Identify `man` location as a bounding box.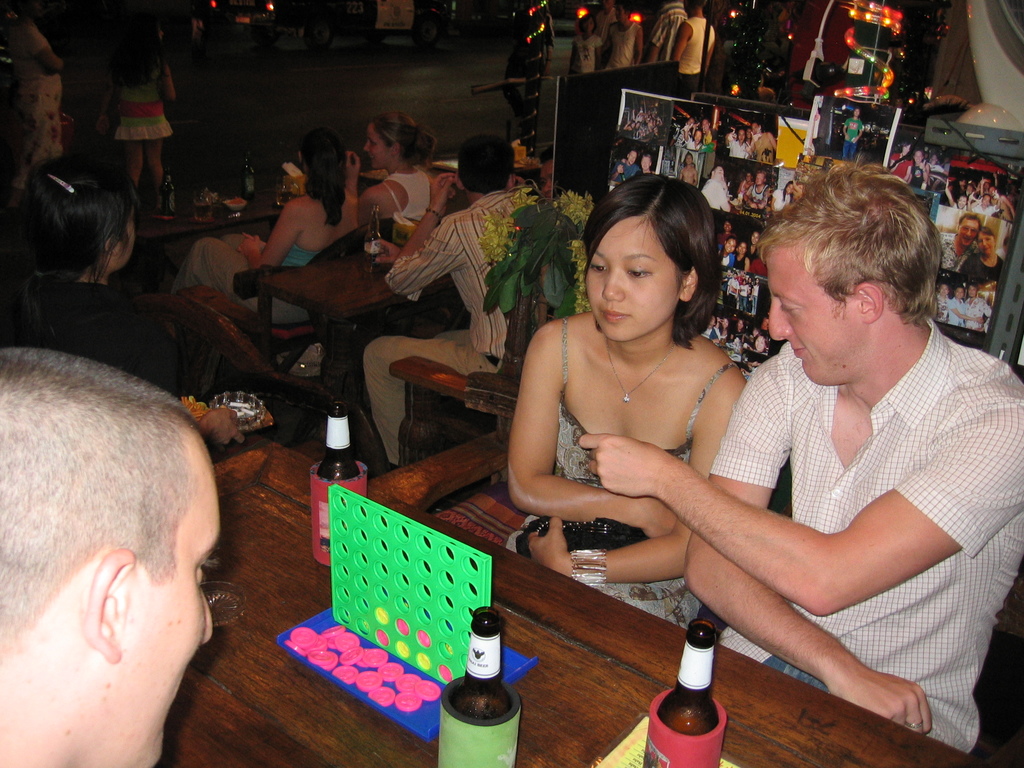
locate(579, 161, 1023, 752).
